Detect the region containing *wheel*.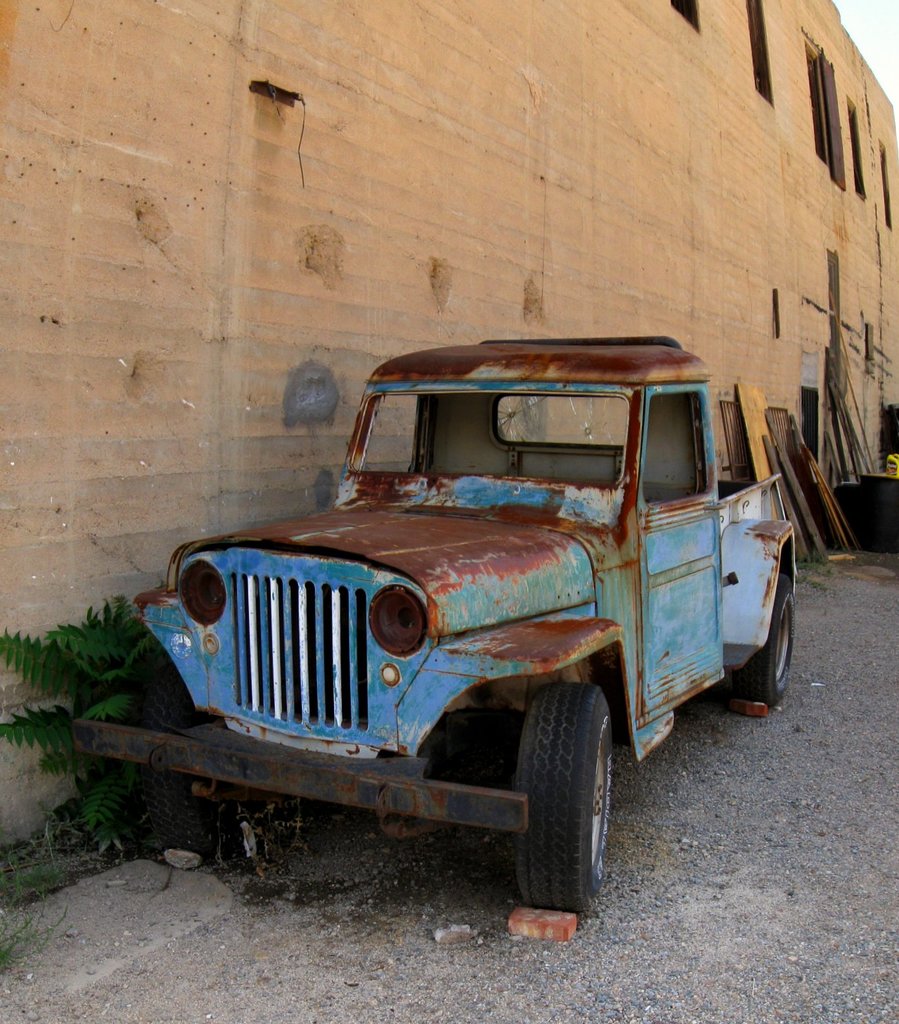
box(725, 575, 793, 704).
